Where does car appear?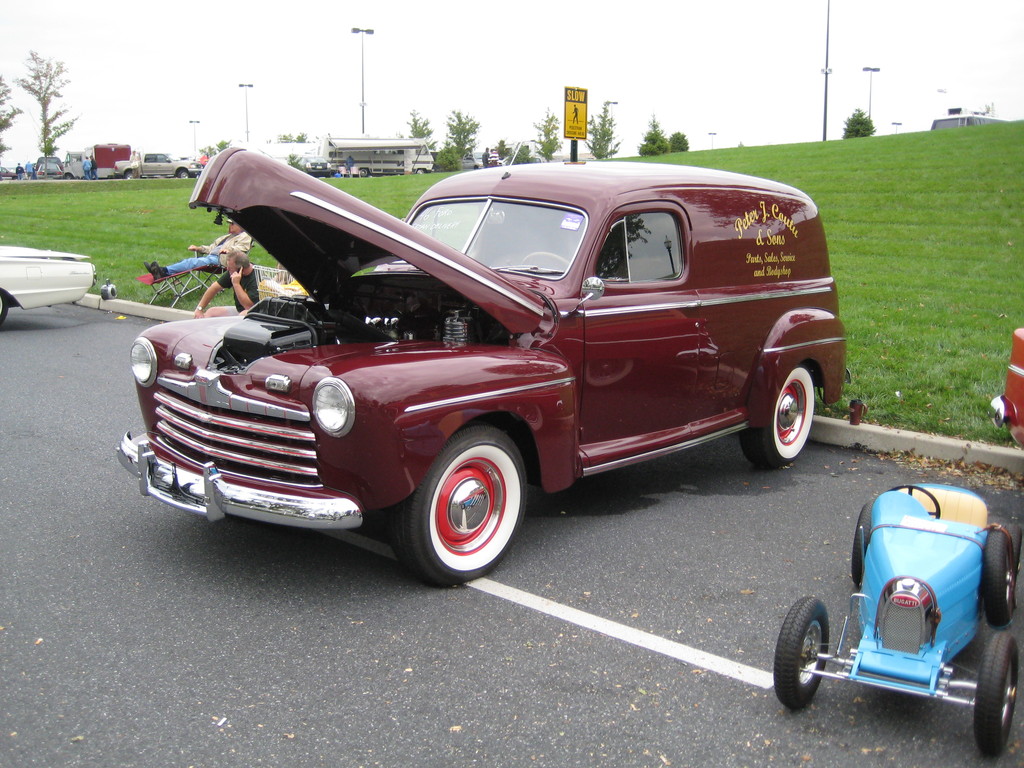
Appears at bbox=(35, 155, 65, 172).
